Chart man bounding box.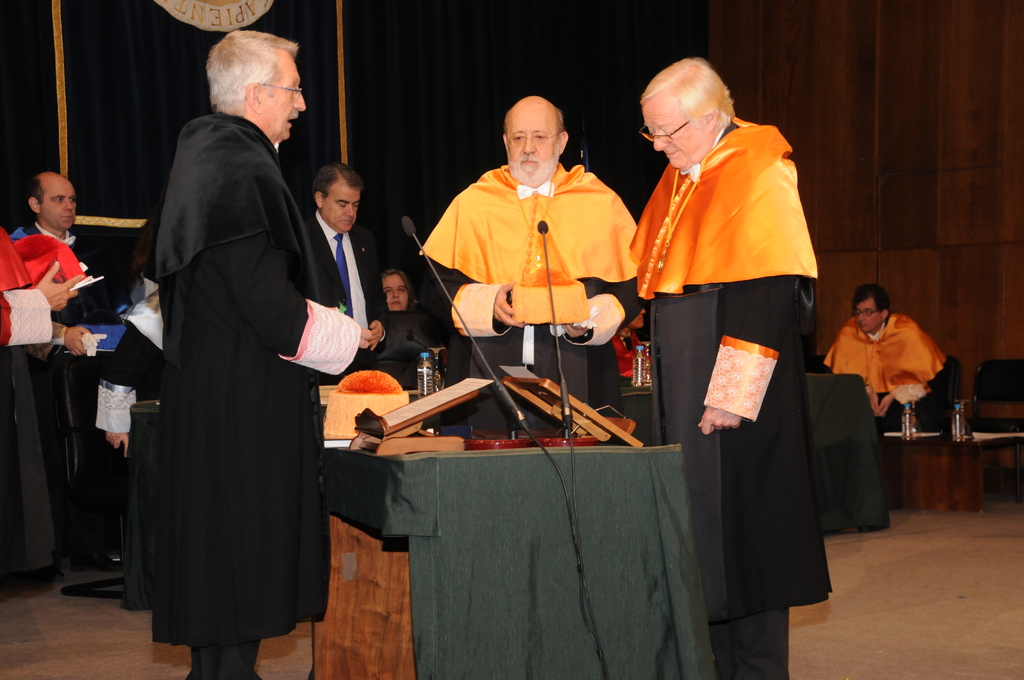
Charted: [x1=410, y1=96, x2=646, y2=442].
